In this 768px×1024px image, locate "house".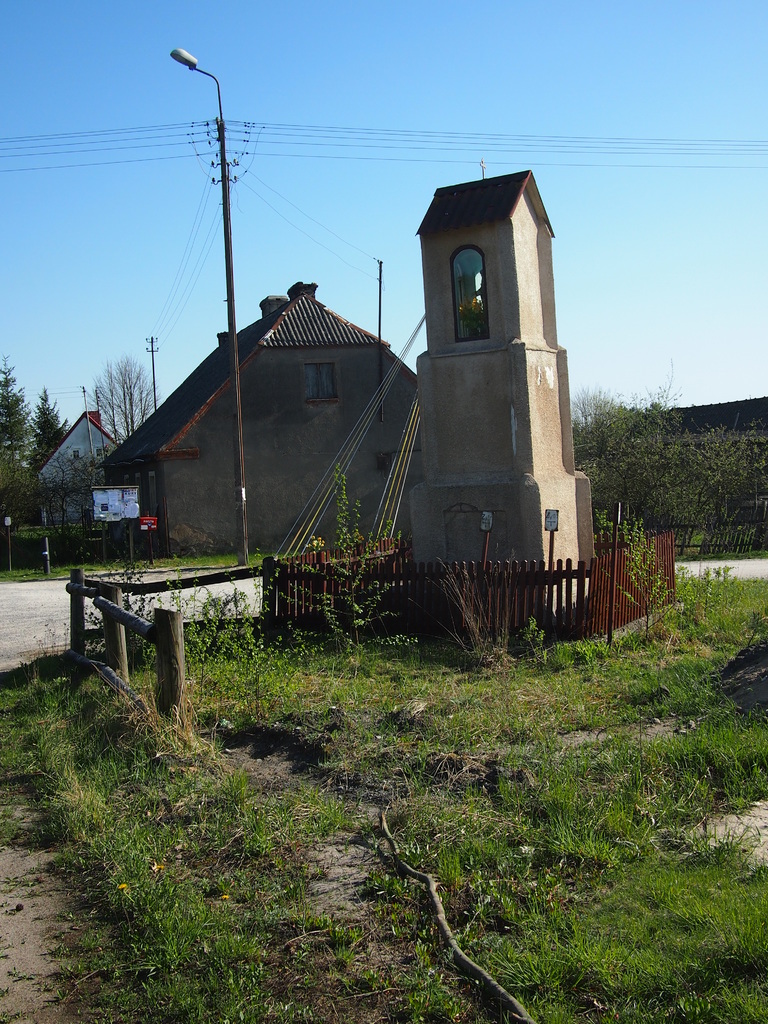
Bounding box: 38 407 119 550.
